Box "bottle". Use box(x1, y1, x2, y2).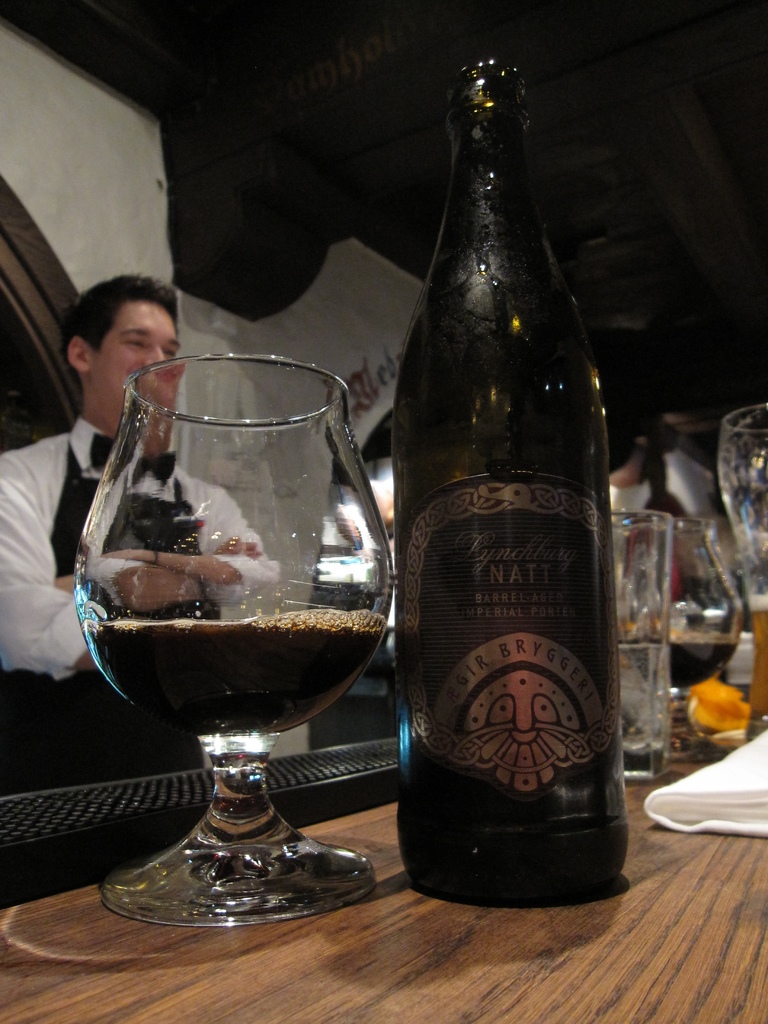
box(385, 52, 633, 909).
